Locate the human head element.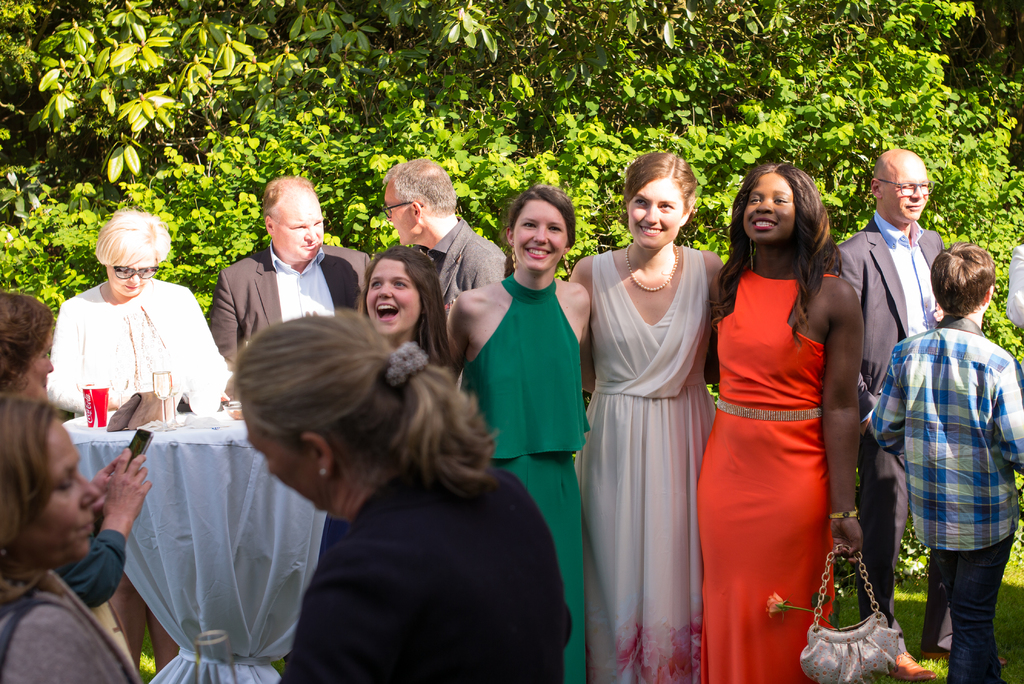
Element bbox: pyautogui.locateOnScreen(236, 312, 482, 517).
